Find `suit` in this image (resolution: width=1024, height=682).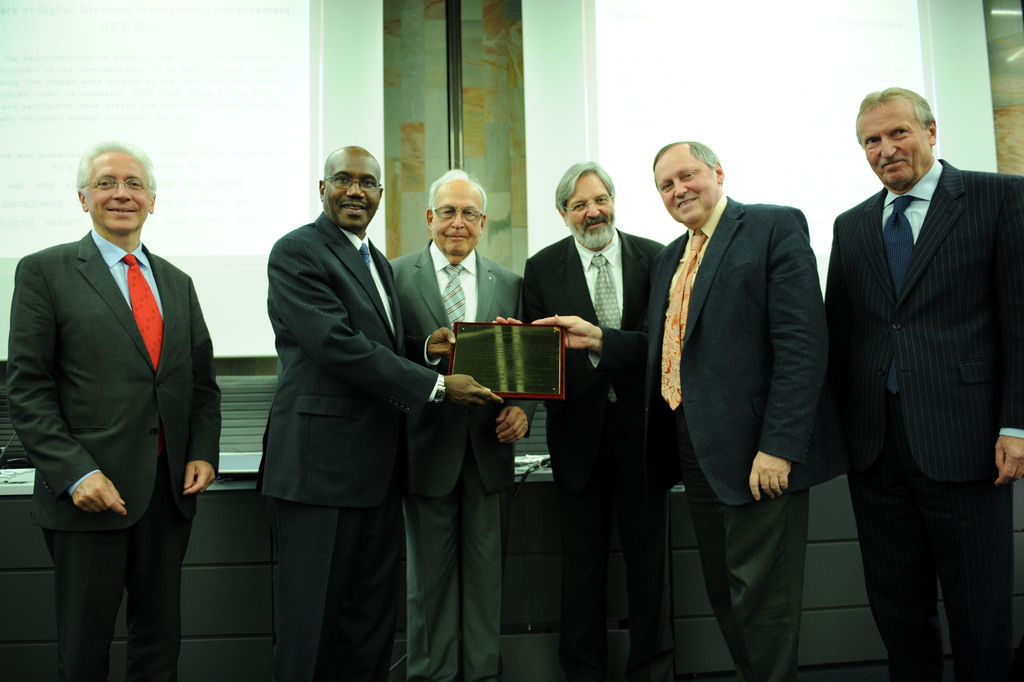
<bbox>5, 228, 220, 681</bbox>.
